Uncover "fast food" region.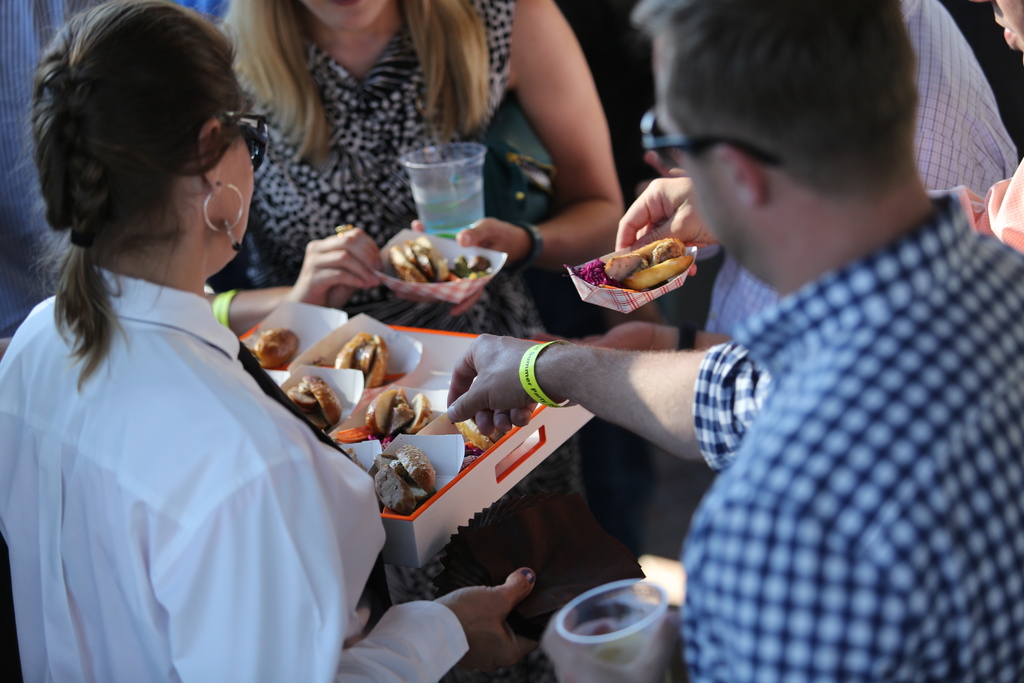
Uncovered: rect(558, 220, 694, 314).
